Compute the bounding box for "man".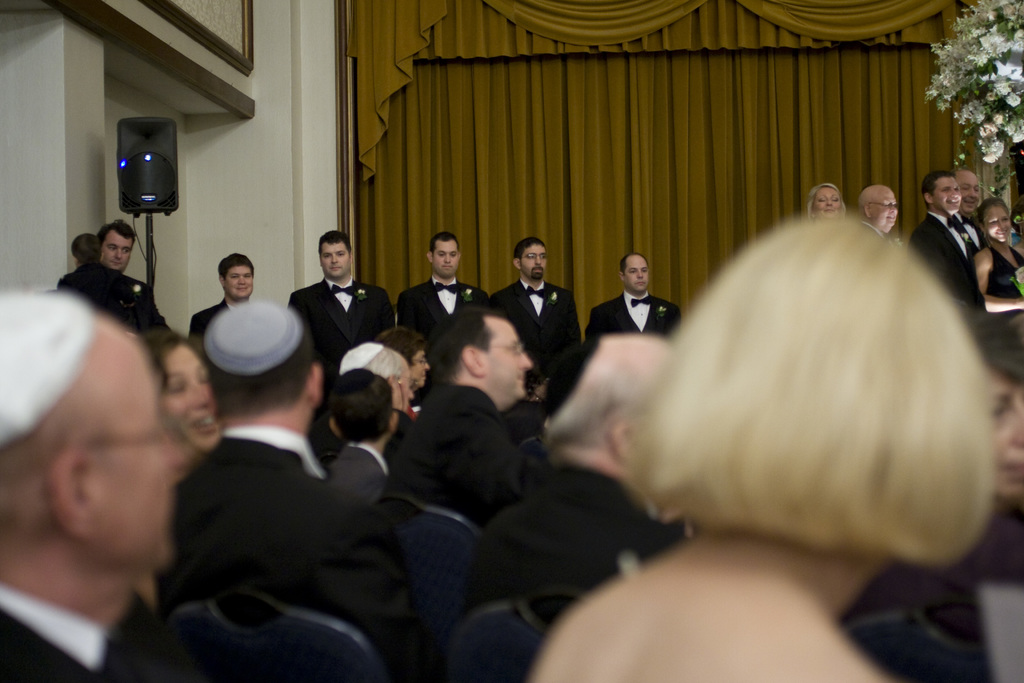
select_region(188, 251, 259, 344).
